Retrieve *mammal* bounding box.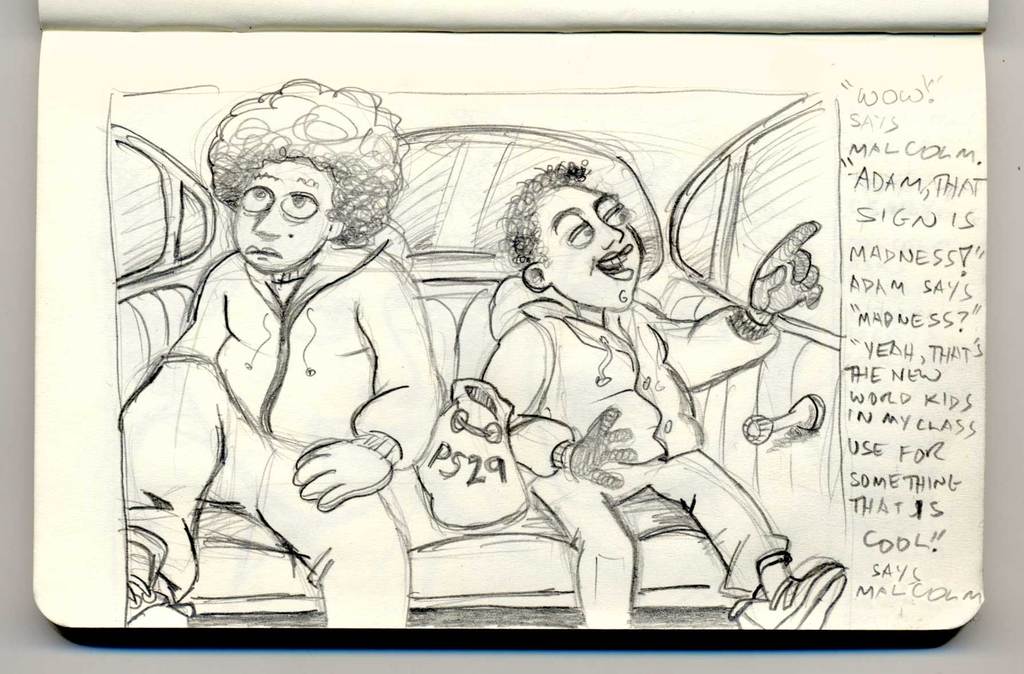
Bounding box: (left=470, top=156, right=847, bottom=629).
